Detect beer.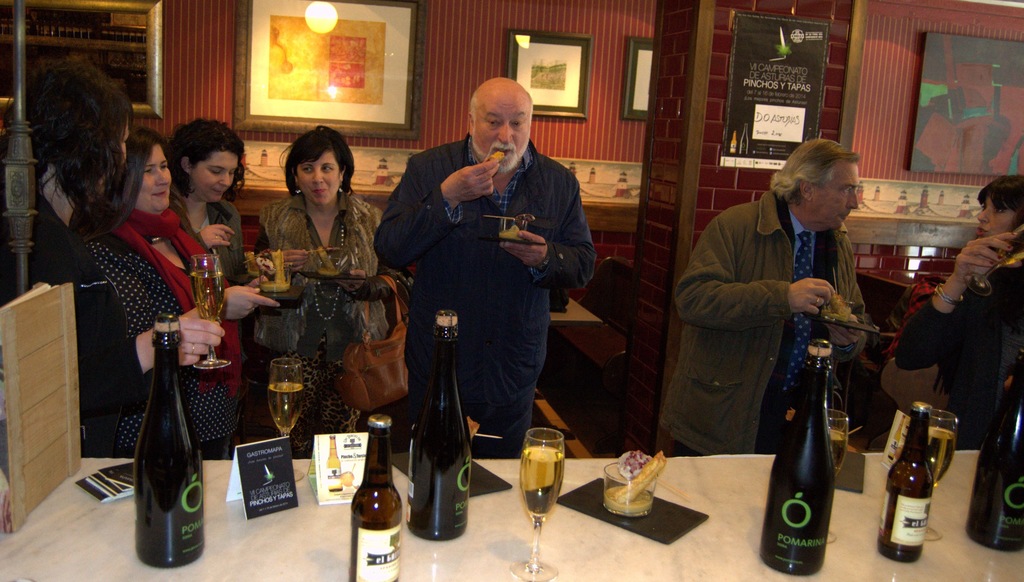
Detected at BBox(414, 312, 469, 539).
